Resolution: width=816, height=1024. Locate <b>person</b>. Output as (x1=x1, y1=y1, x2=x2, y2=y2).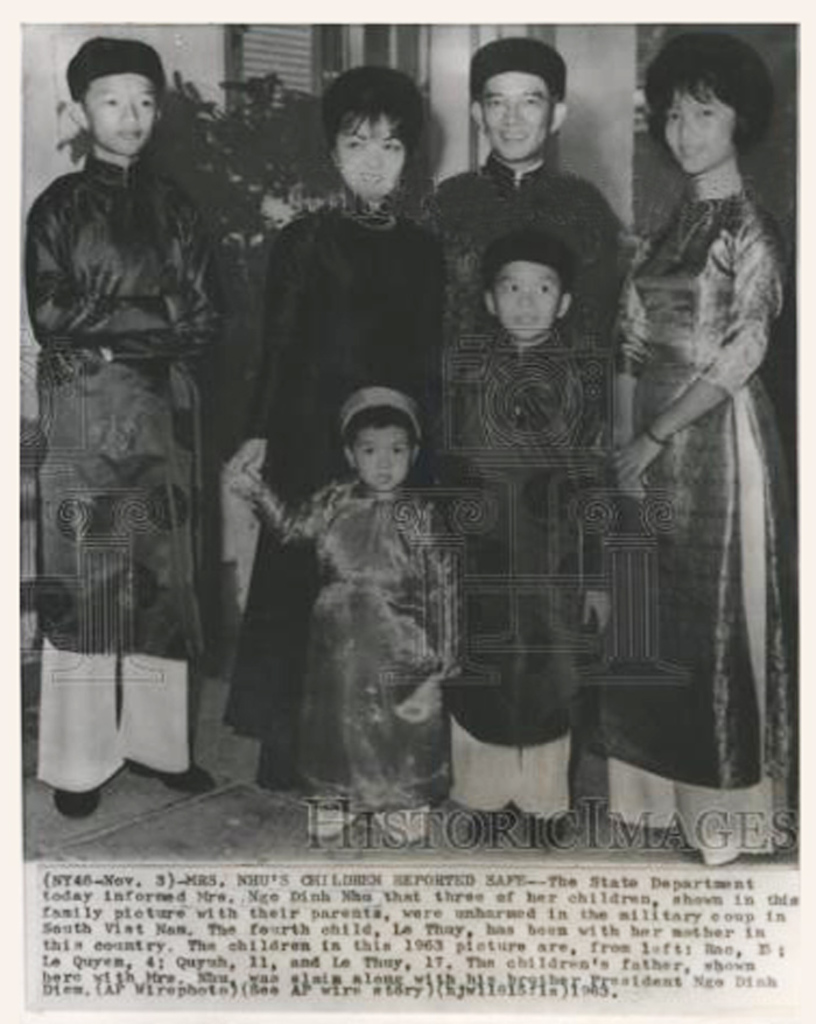
(x1=19, y1=20, x2=214, y2=812).
